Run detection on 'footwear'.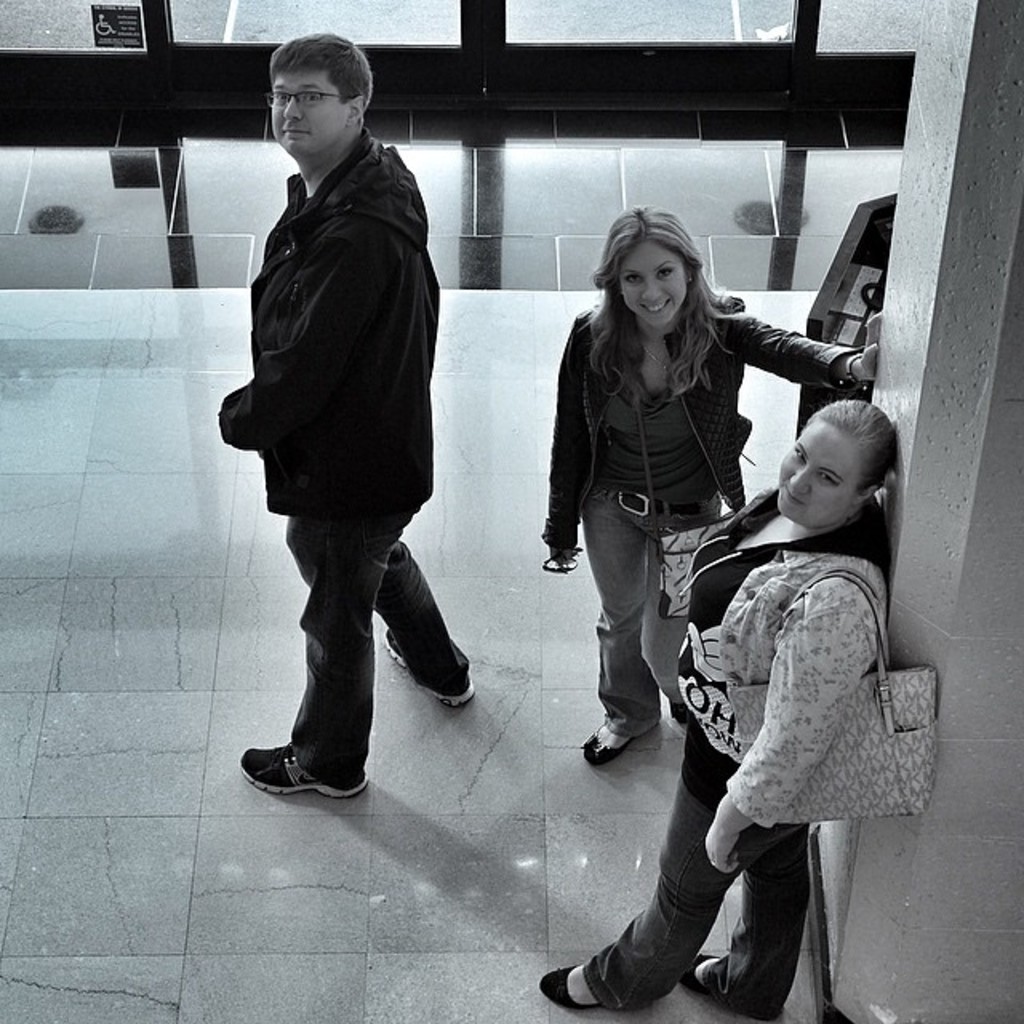
Result: rect(234, 725, 378, 806).
